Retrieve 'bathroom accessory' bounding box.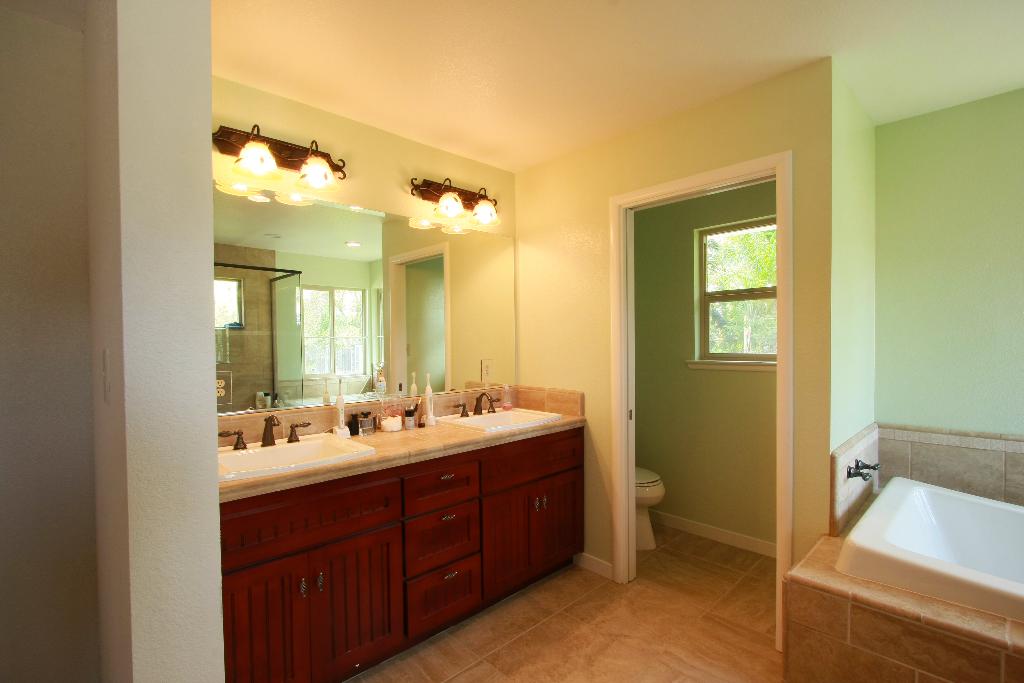
Bounding box: (216,428,246,456).
